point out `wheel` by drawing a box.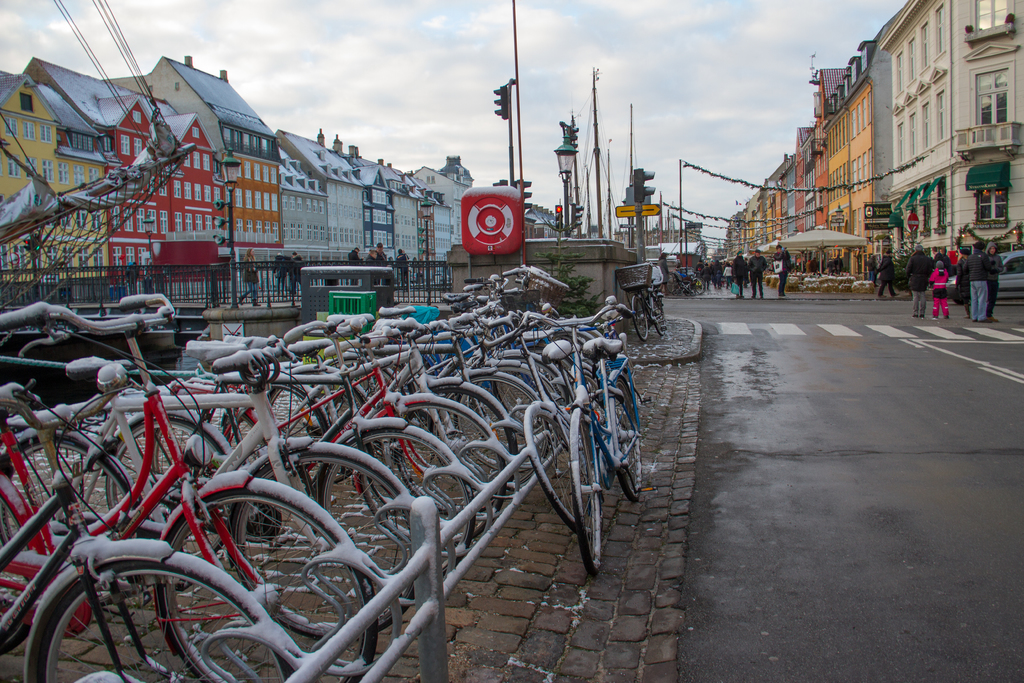
x1=570 y1=408 x2=603 y2=570.
